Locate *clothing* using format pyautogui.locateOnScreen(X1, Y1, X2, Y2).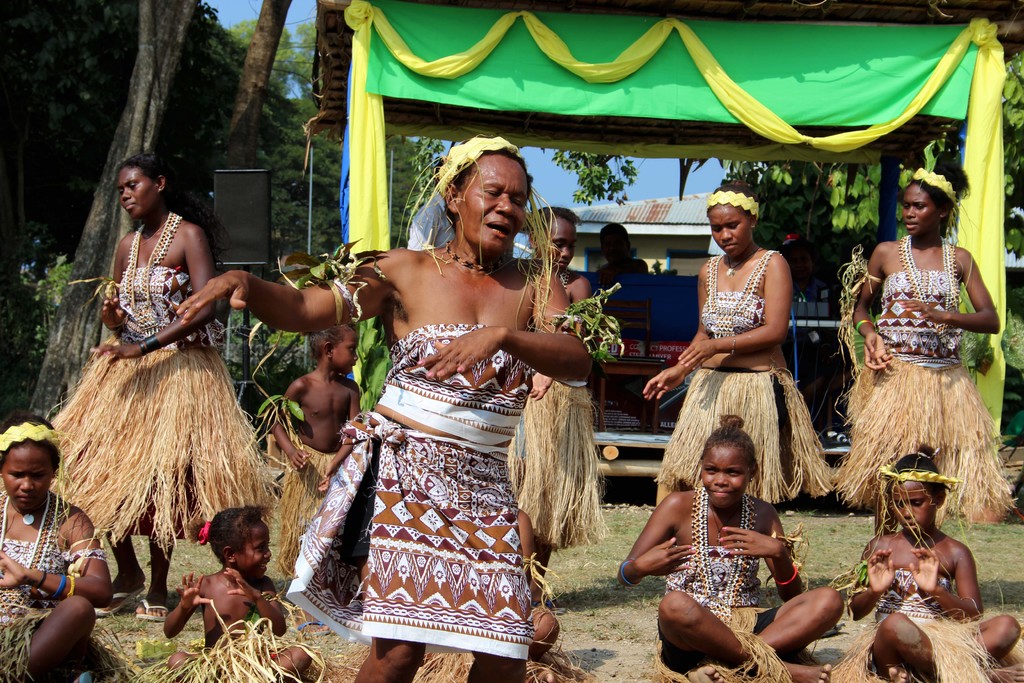
pyautogui.locateOnScreen(699, 290, 766, 341).
